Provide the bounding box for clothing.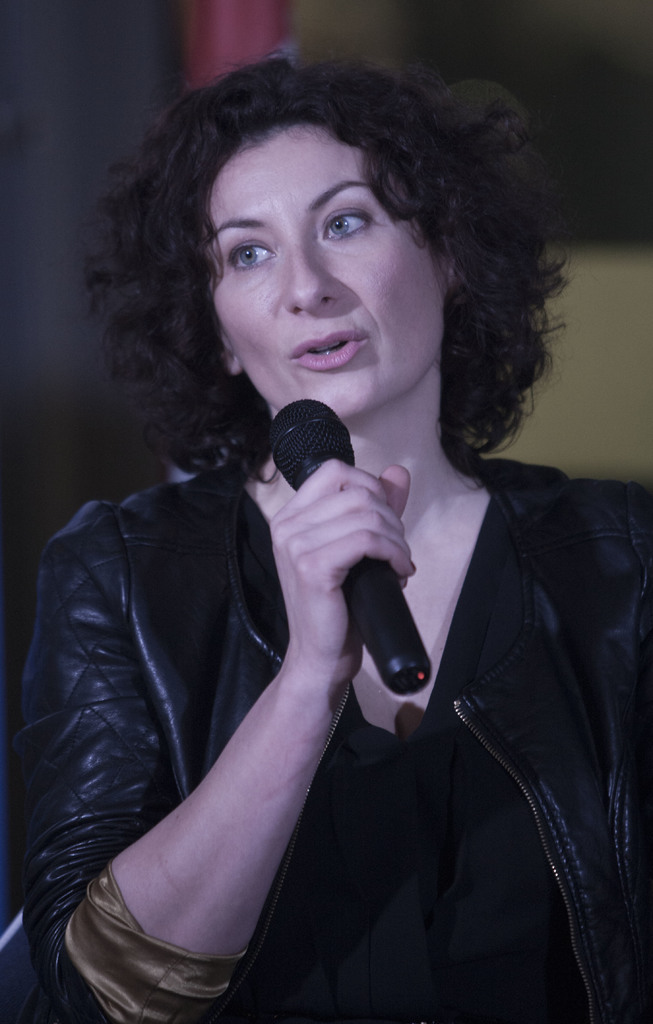
locate(0, 460, 652, 1023).
